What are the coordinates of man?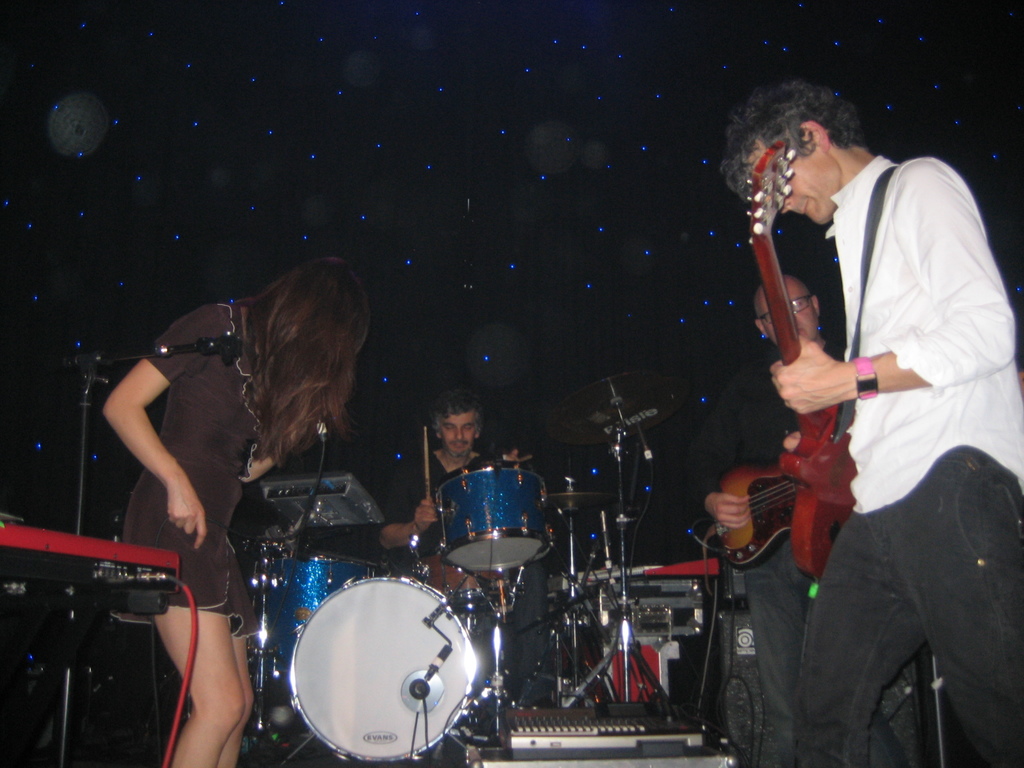
left=714, top=80, right=1023, bottom=767.
